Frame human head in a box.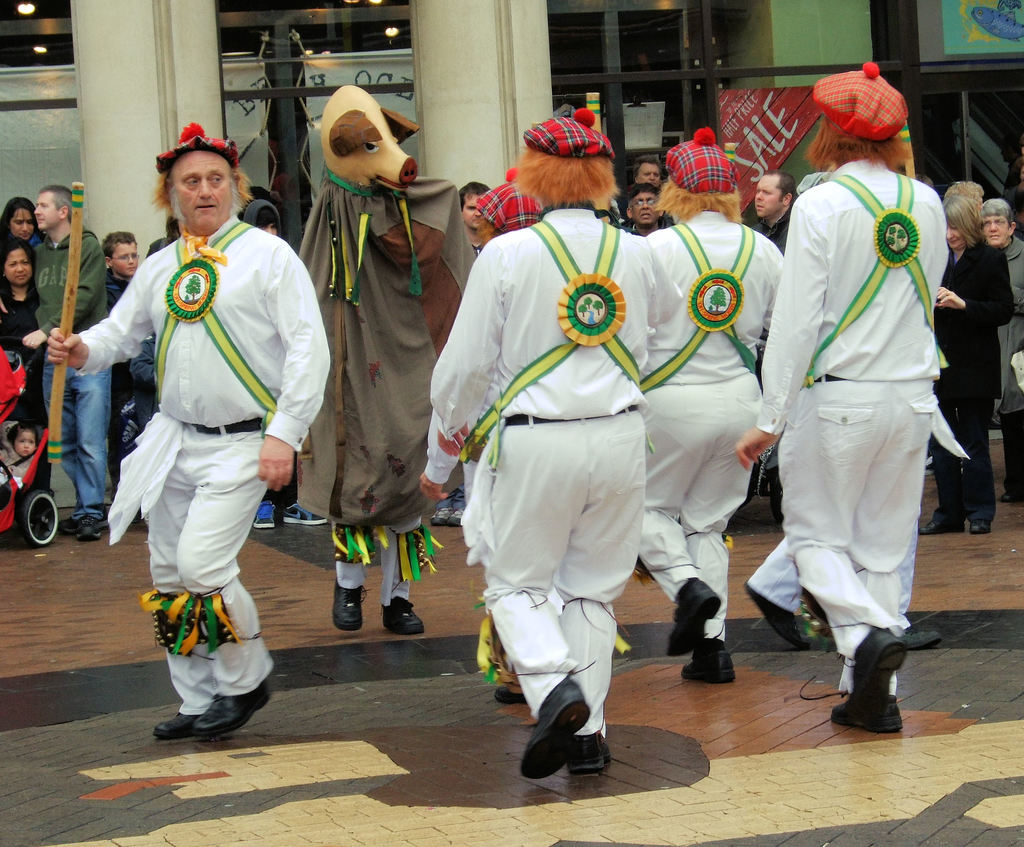
x1=38 y1=185 x2=74 y2=235.
